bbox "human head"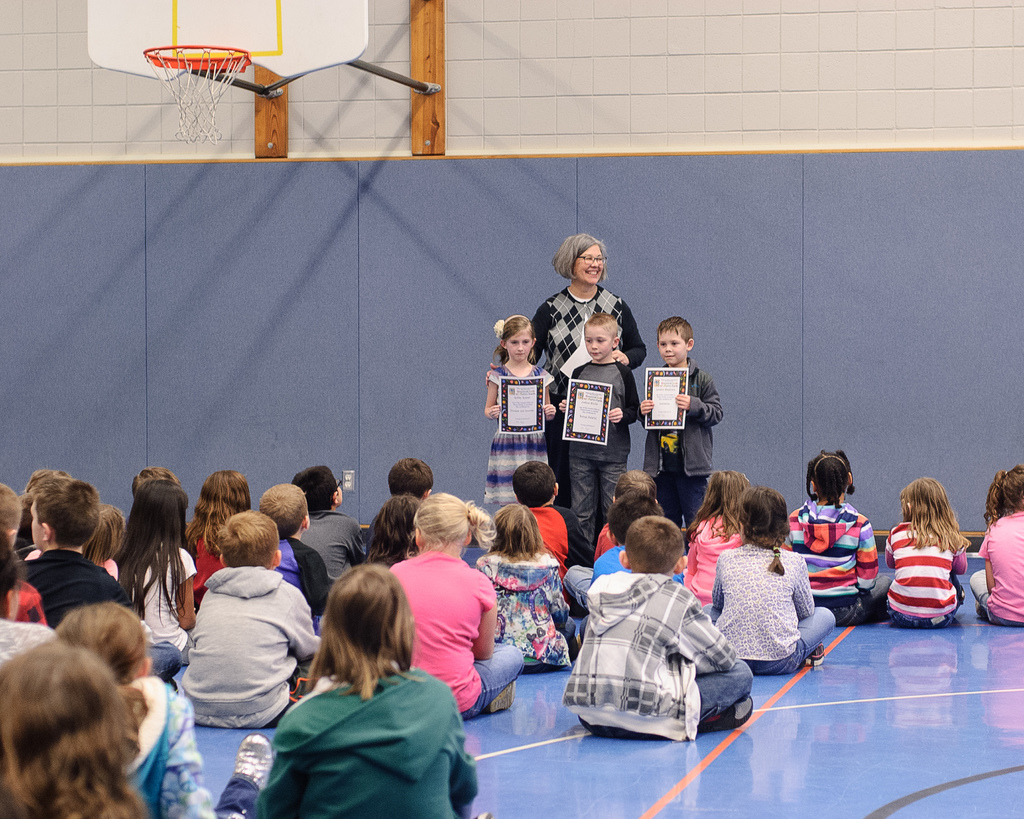
[550,235,612,280]
